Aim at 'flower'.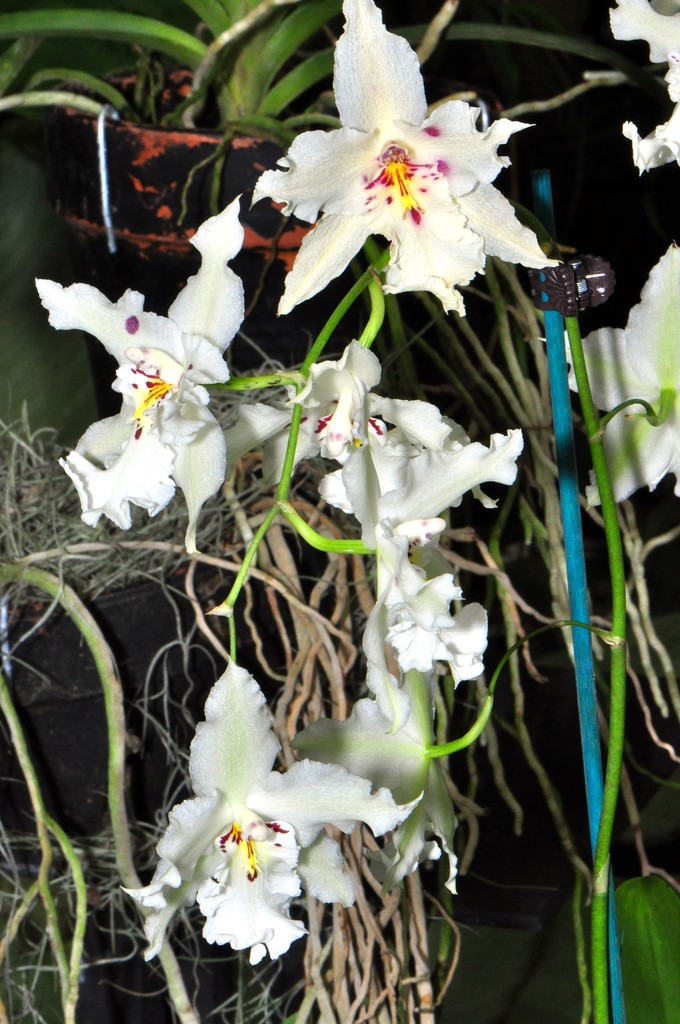
Aimed at [left=615, top=0, right=679, bottom=183].
